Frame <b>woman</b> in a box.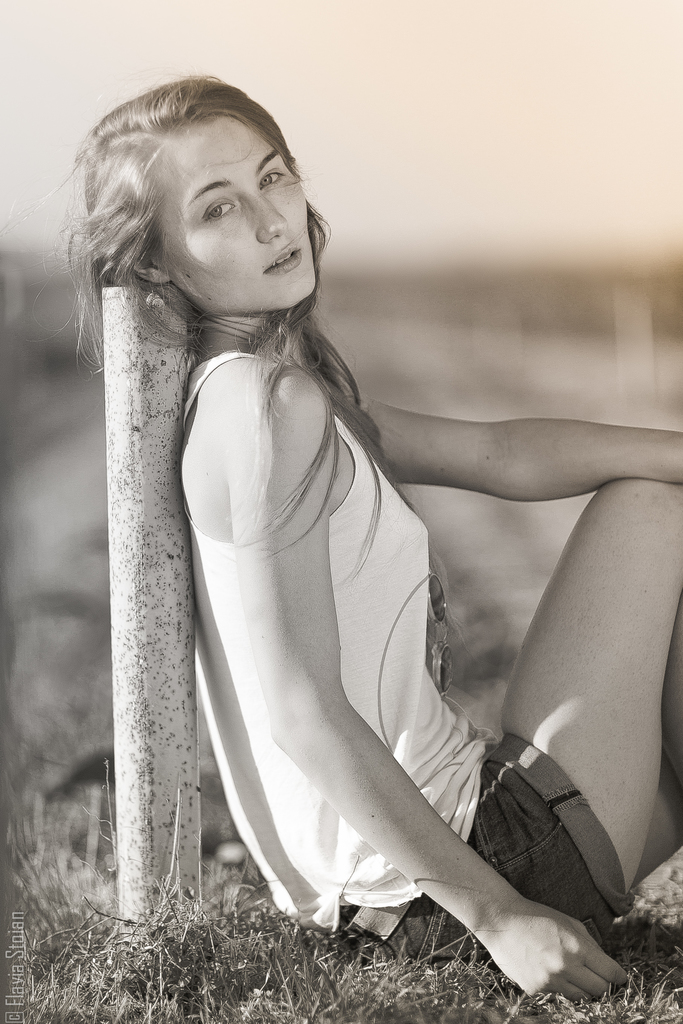
rect(45, 82, 682, 1007).
